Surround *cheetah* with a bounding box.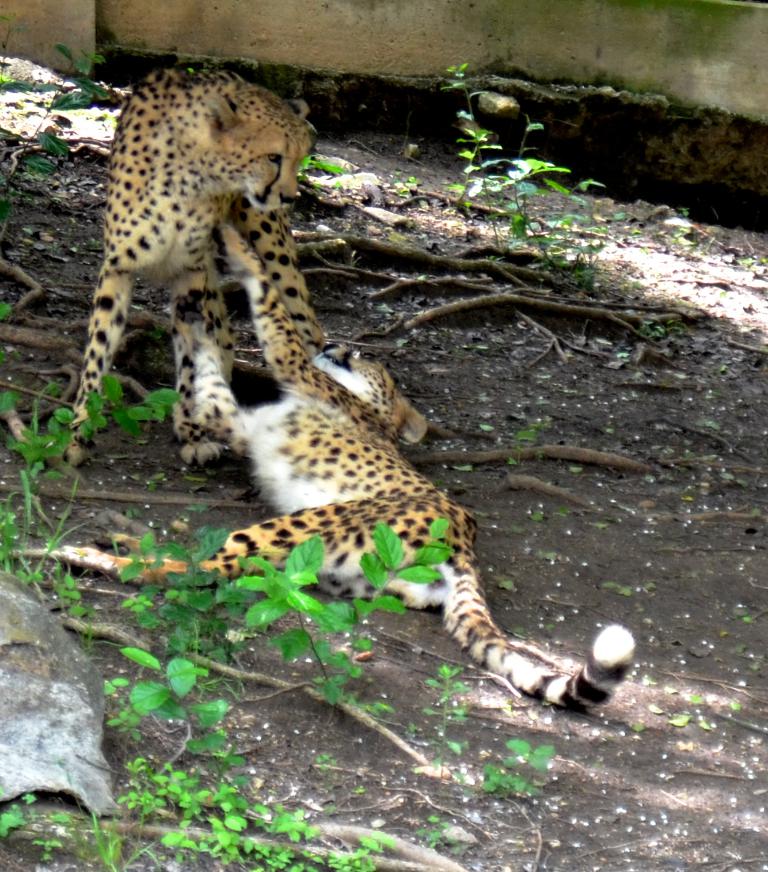
BBox(67, 70, 332, 461).
